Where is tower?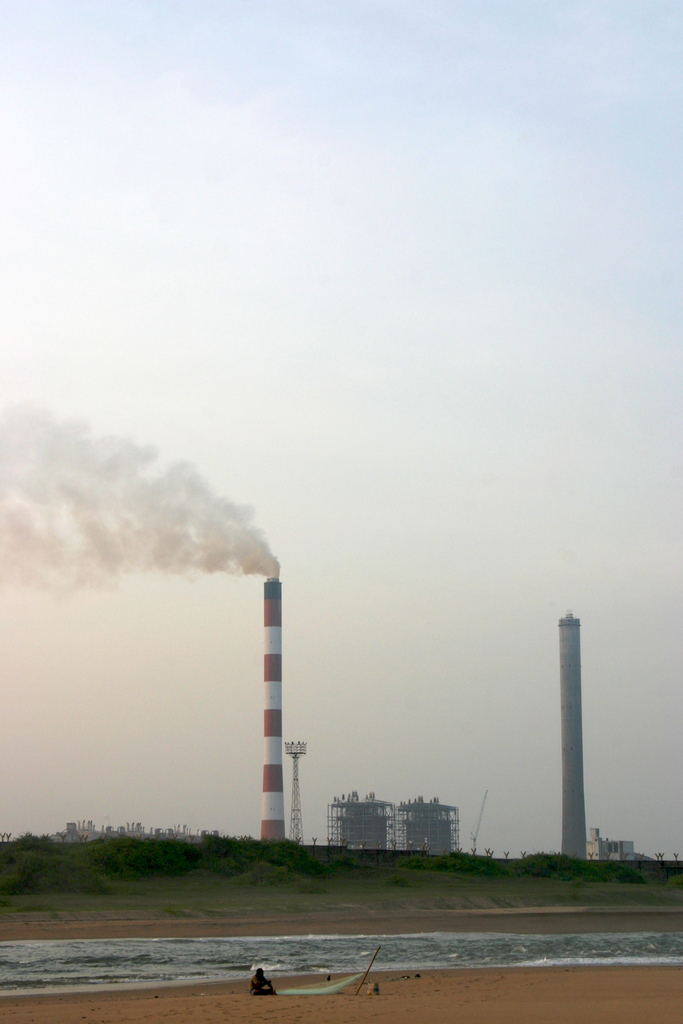
[559,606,589,851].
